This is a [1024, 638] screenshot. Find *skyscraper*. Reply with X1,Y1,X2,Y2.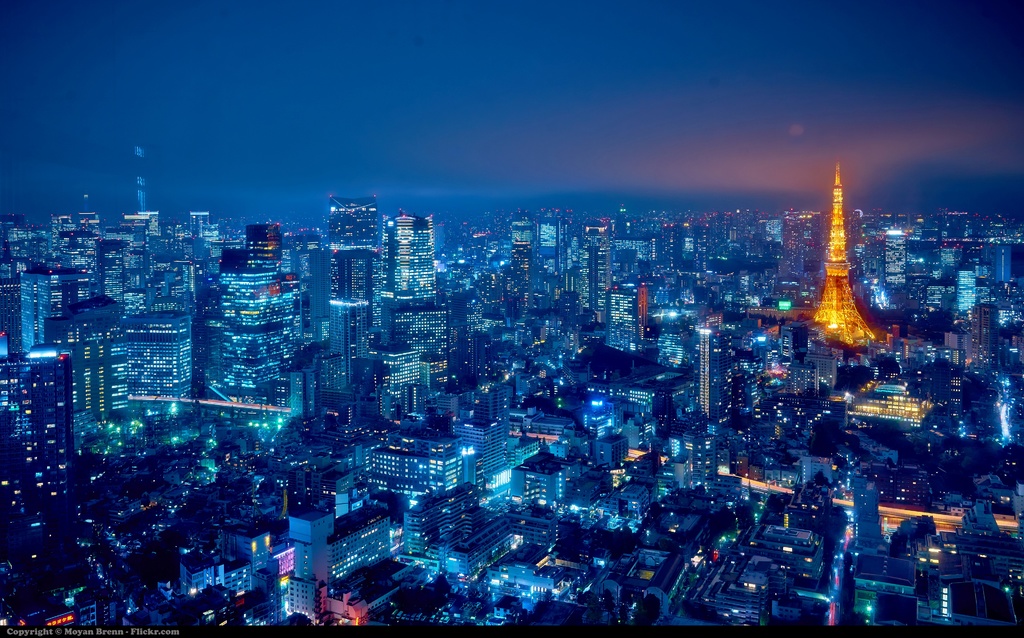
120,316,193,413.
